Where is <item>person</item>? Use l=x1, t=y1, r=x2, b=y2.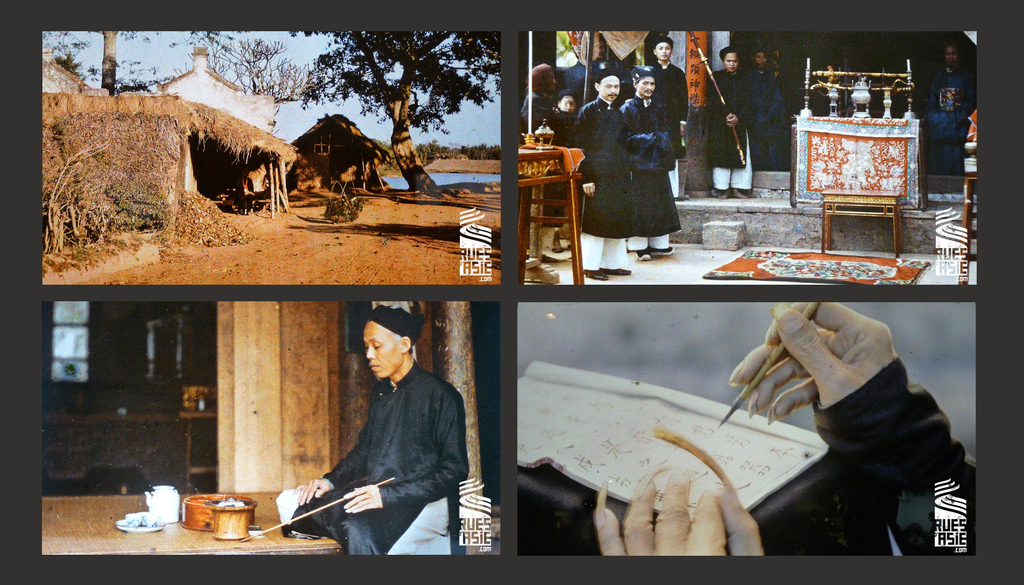
l=745, t=47, r=780, b=164.
